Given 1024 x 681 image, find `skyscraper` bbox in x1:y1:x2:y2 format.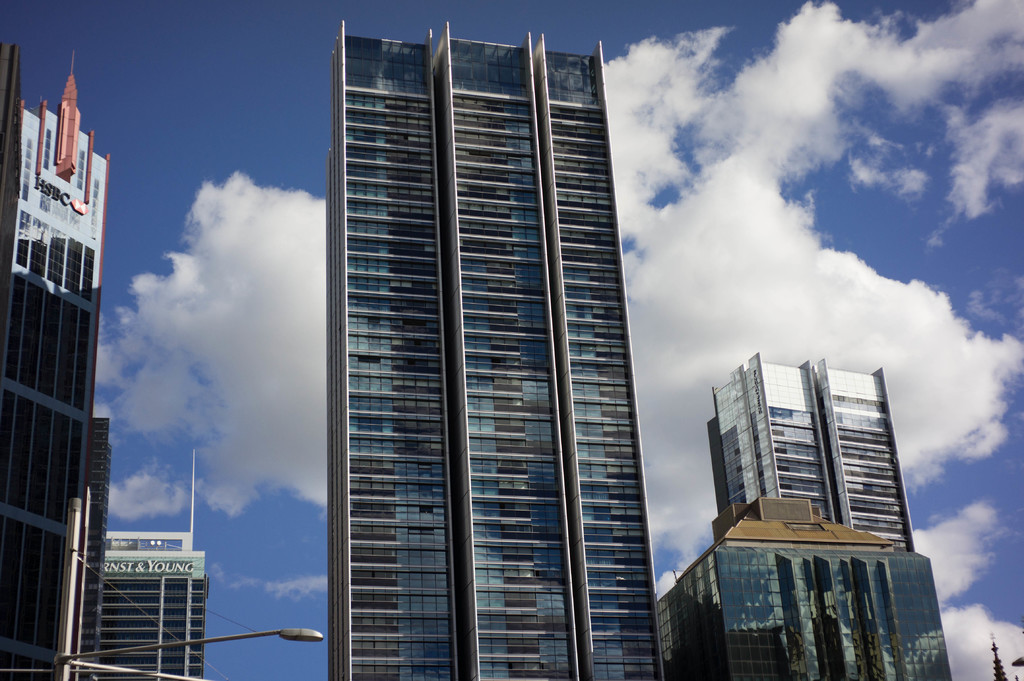
284:0:678:678.
